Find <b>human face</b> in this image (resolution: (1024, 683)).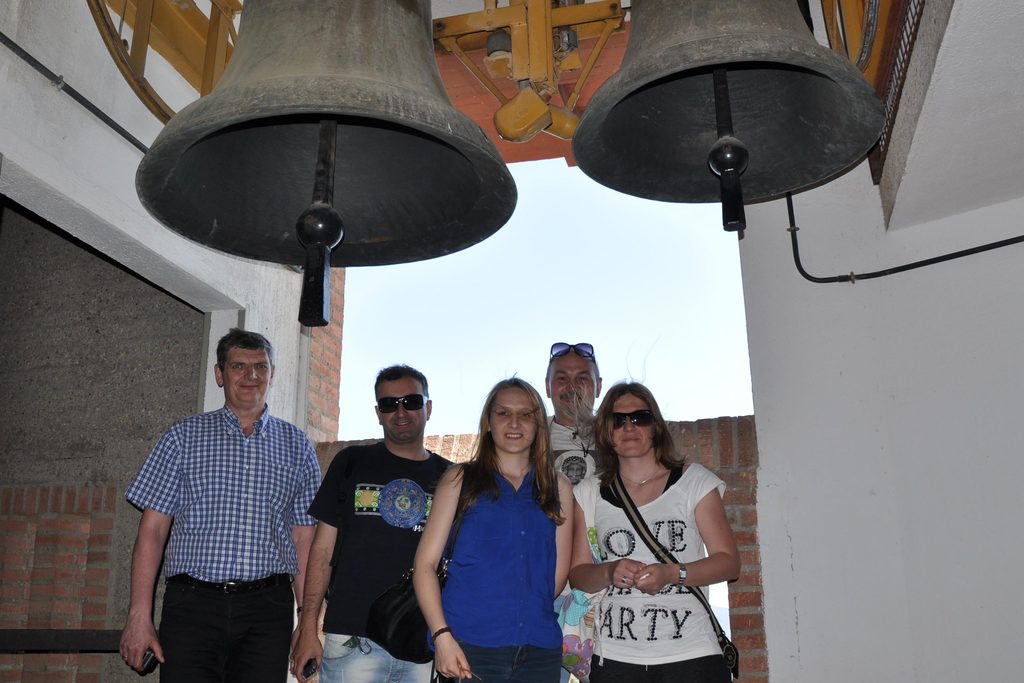
detection(227, 350, 275, 413).
